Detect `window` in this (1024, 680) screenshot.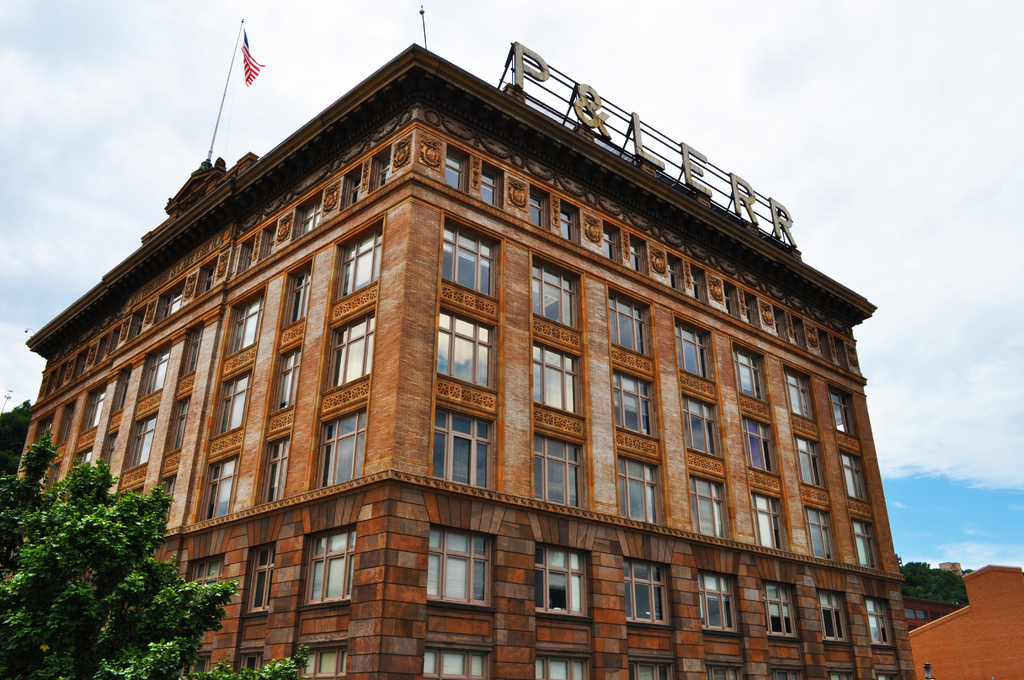
Detection: rect(298, 644, 349, 679).
